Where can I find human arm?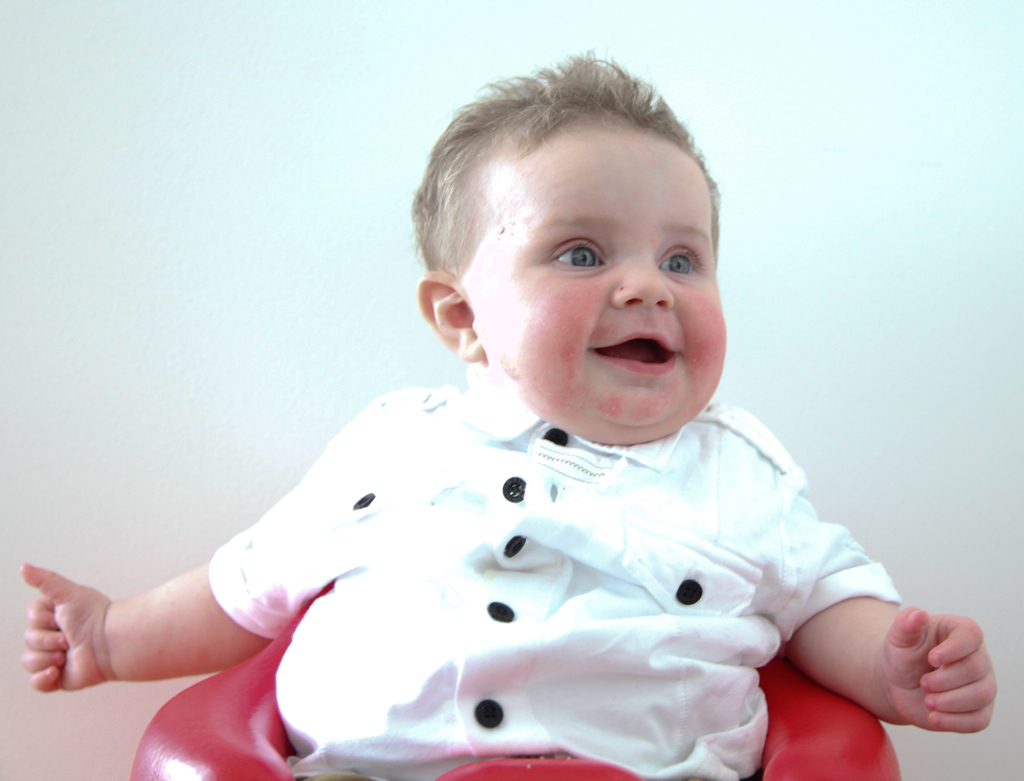
You can find it at detection(37, 537, 238, 723).
